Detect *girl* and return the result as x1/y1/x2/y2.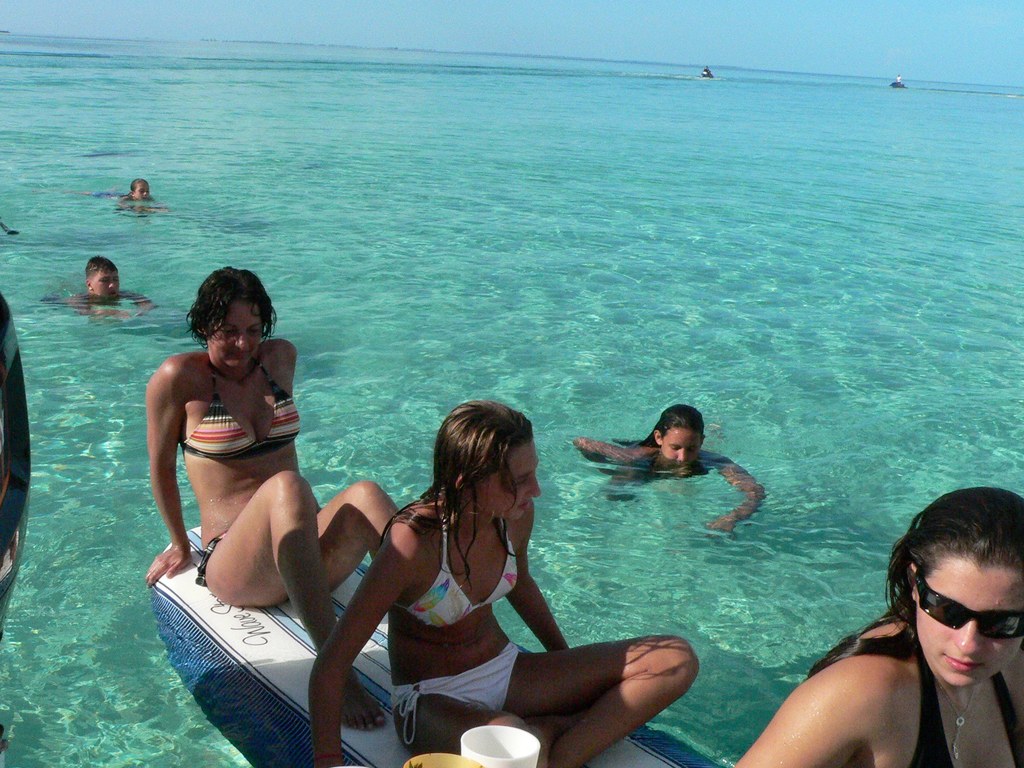
735/488/1023/767.
